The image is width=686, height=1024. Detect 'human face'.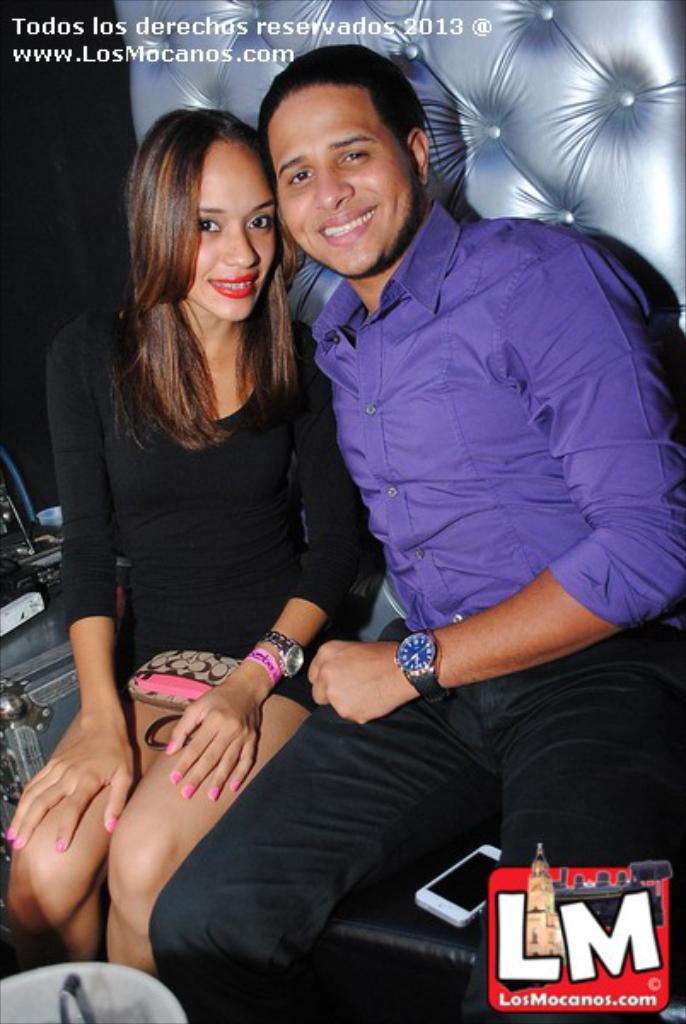
Detection: bbox=[263, 84, 425, 275].
